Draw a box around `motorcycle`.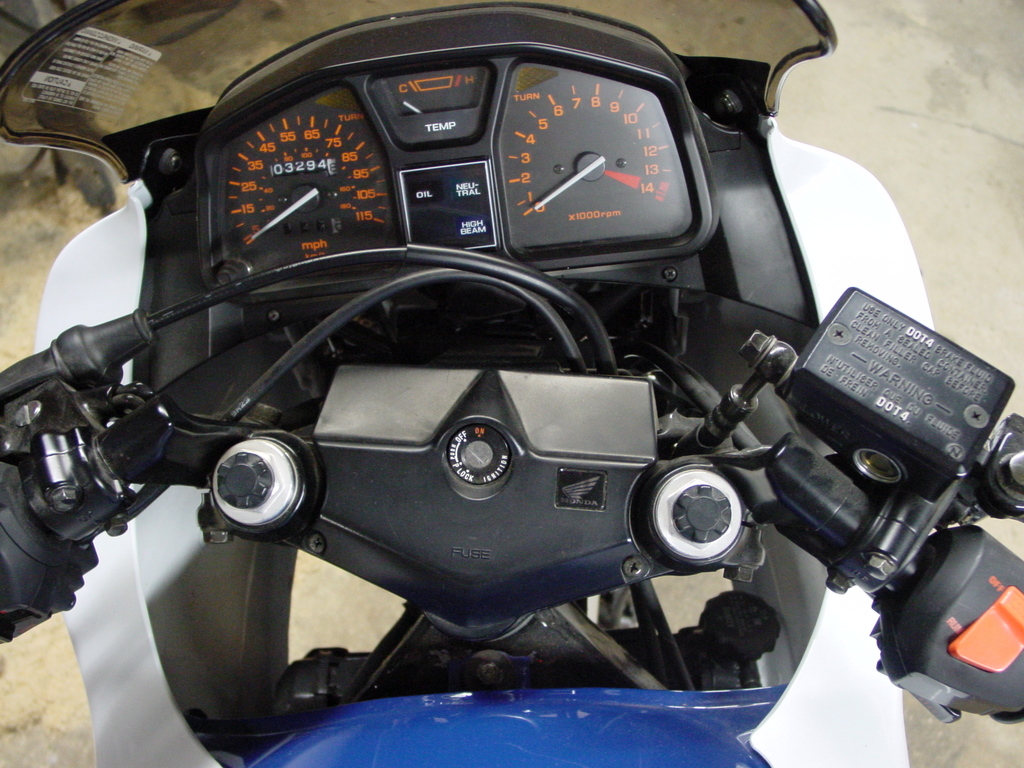
<region>0, 0, 987, 767</region>.
